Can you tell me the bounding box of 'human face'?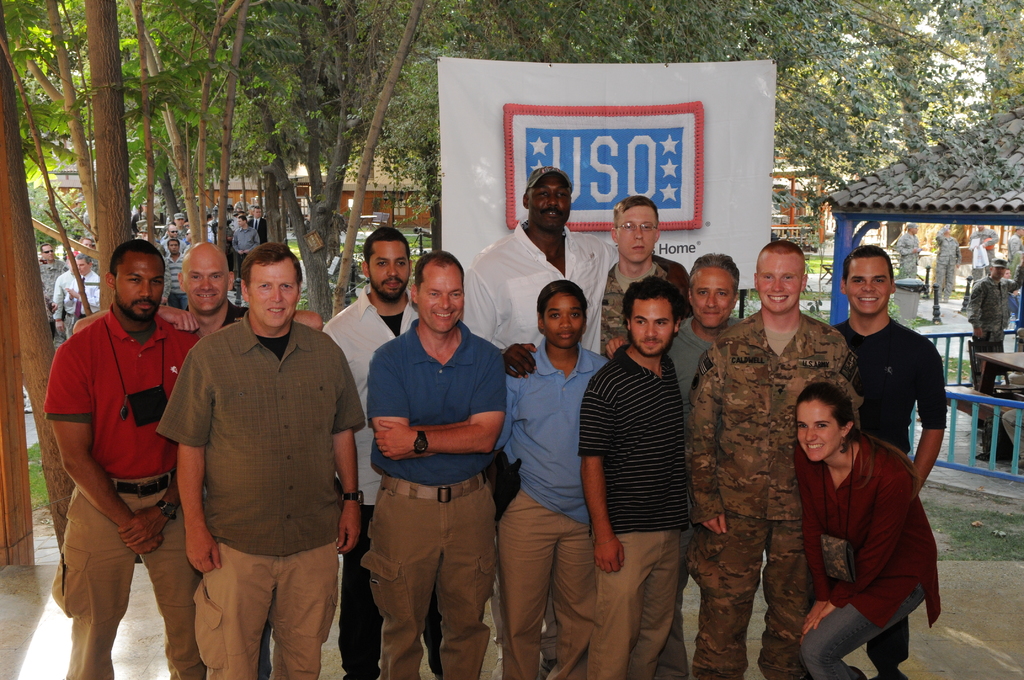
<bbox>634, 296, 675, 359</bbox>.
